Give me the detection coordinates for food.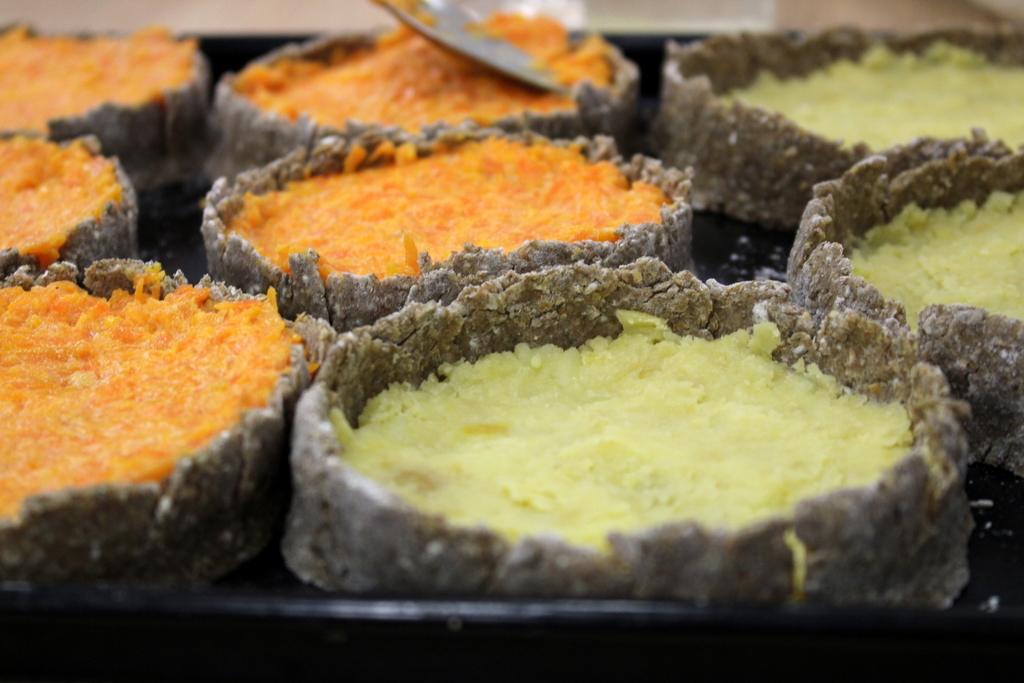
(left=2, top=261, right=342, bottom=586).
